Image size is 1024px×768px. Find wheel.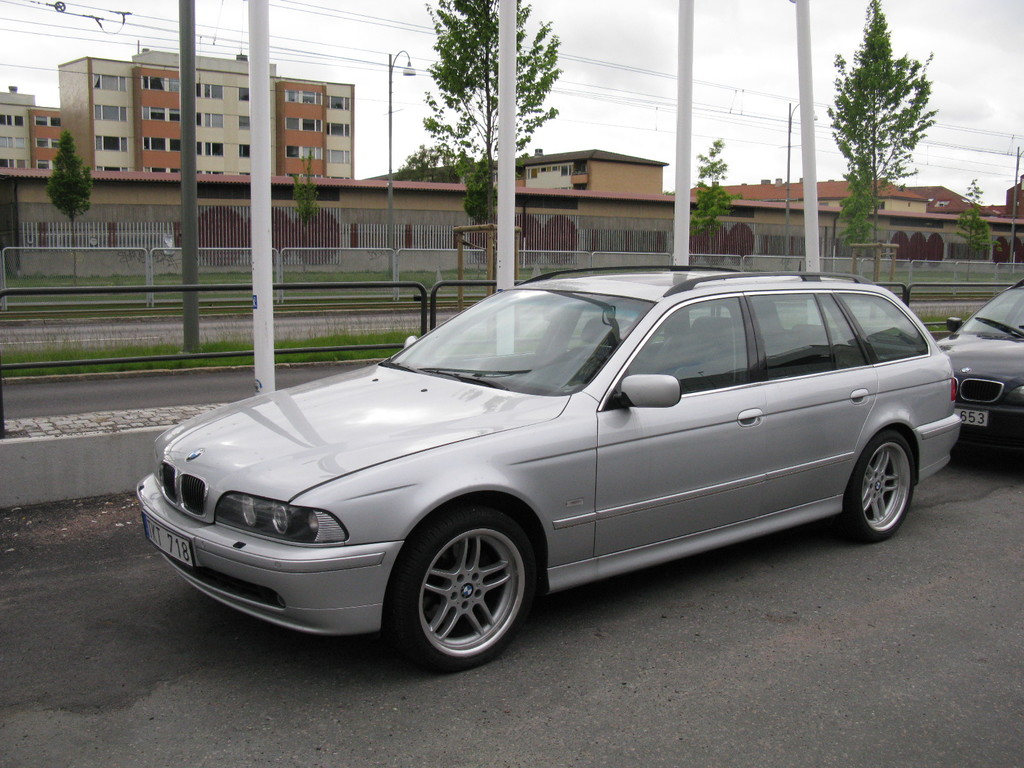
box=[837, 433, 920, 544].
